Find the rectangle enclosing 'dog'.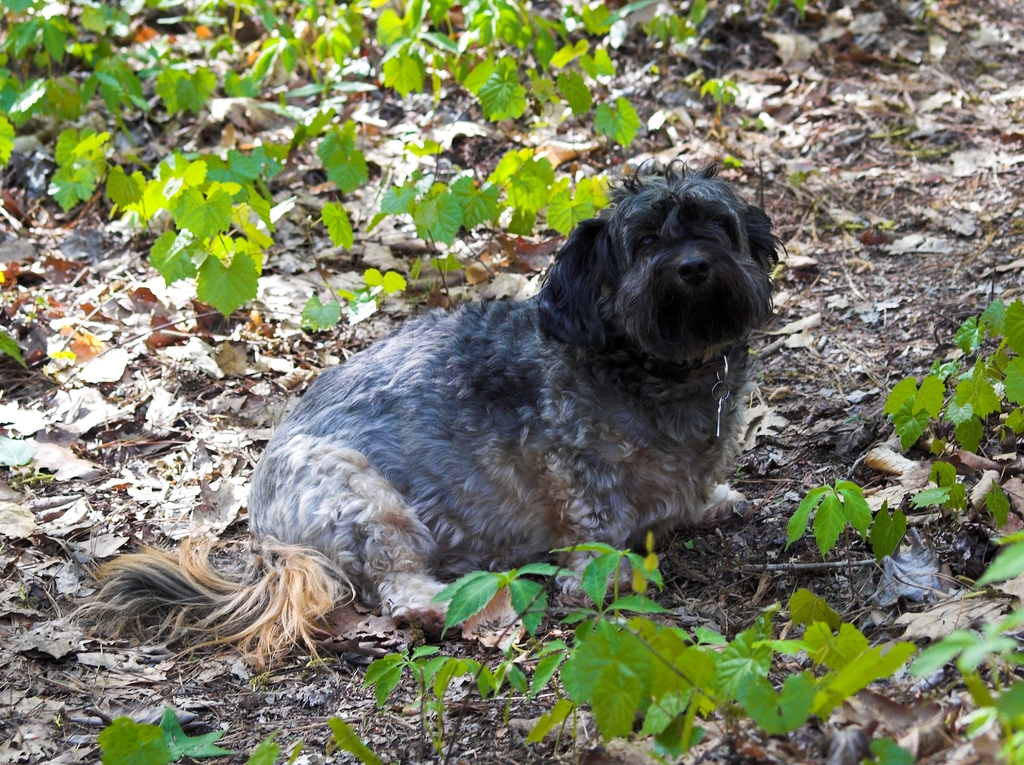
Rect(56, 150, 792, 680).
